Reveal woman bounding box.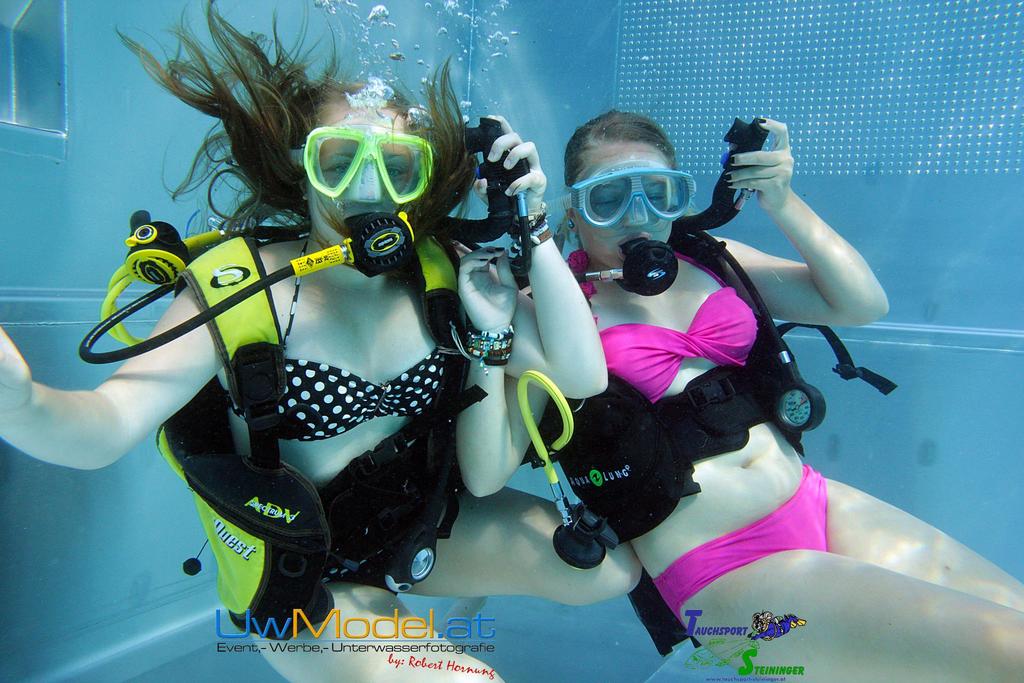
Revealed: 456, 110, 1021, 682.
